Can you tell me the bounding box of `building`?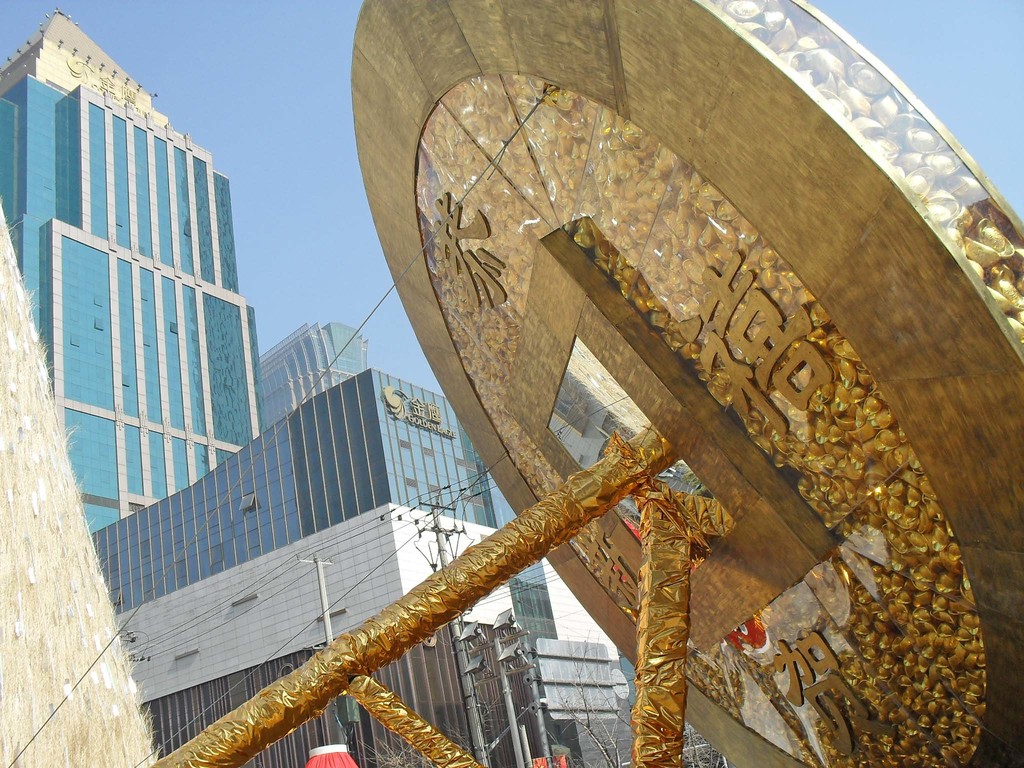
(253,321,369,421).
